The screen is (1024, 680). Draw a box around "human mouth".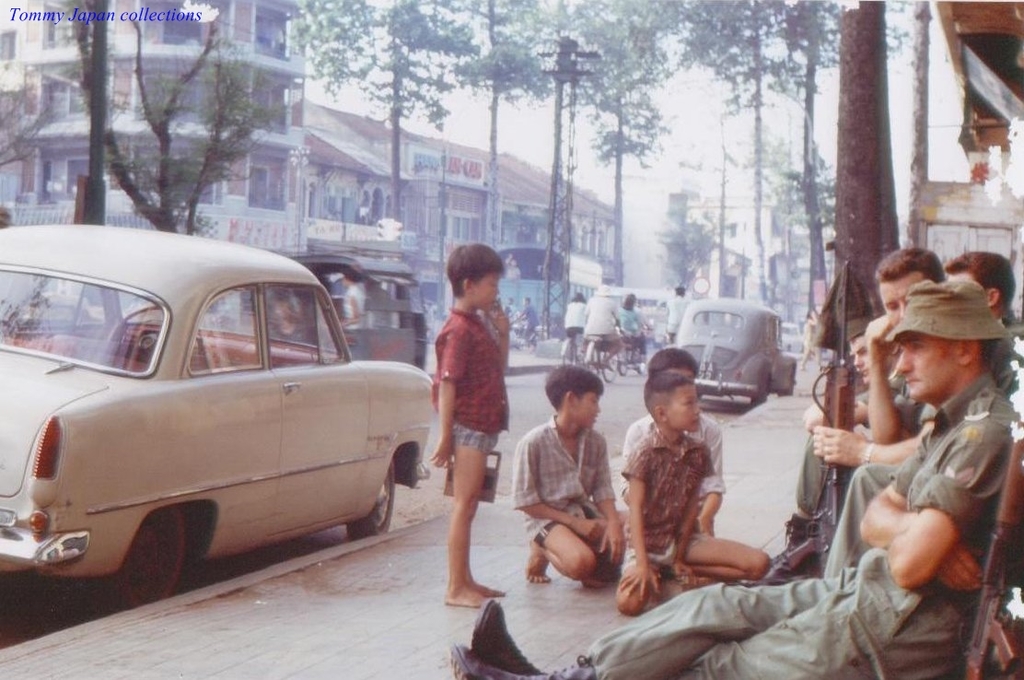
BBox(489, 301, 497, 303).
